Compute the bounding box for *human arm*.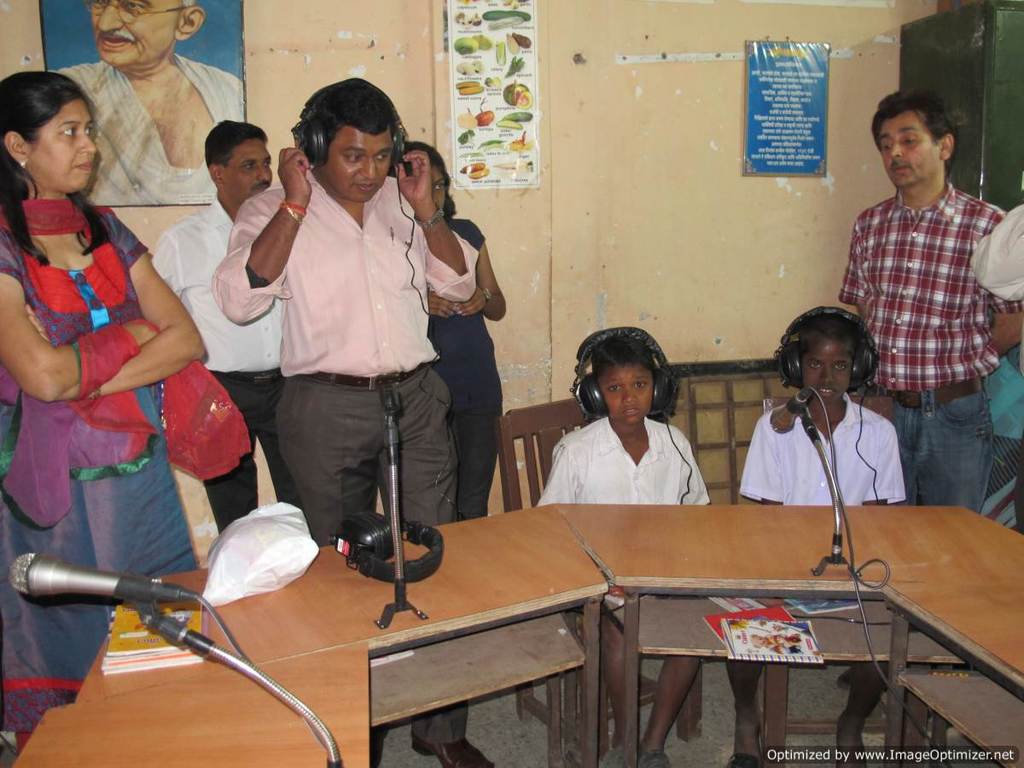
<box>837,230,858,303</box>.
